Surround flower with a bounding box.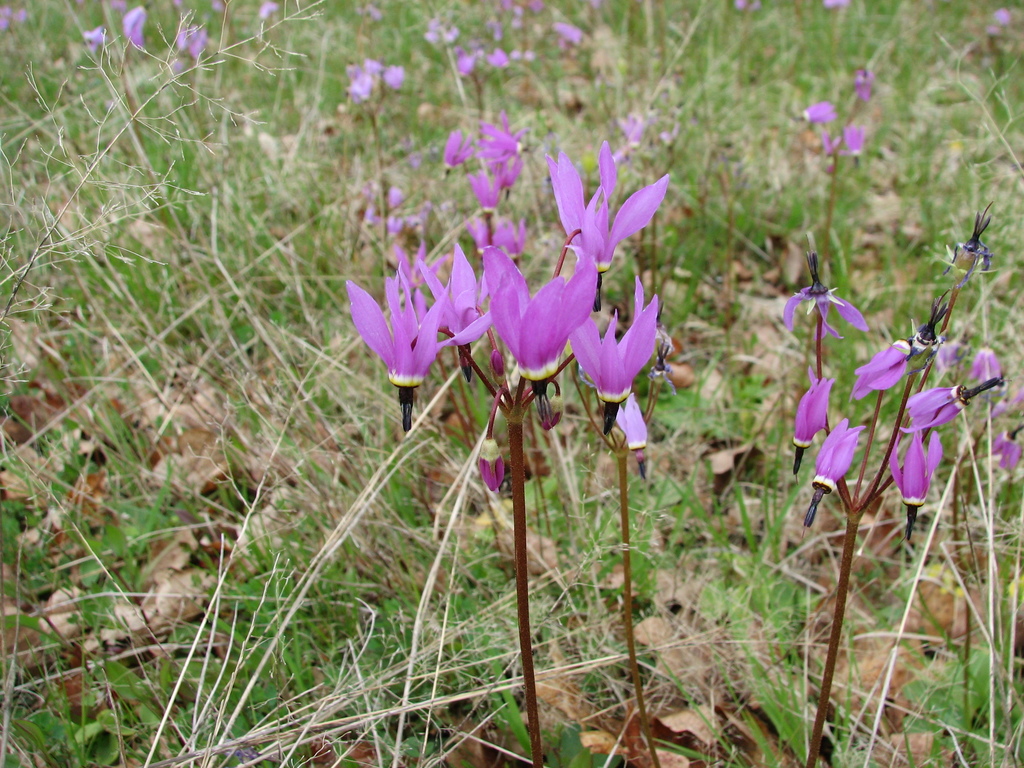
rect(790, 373, 837, 445).
